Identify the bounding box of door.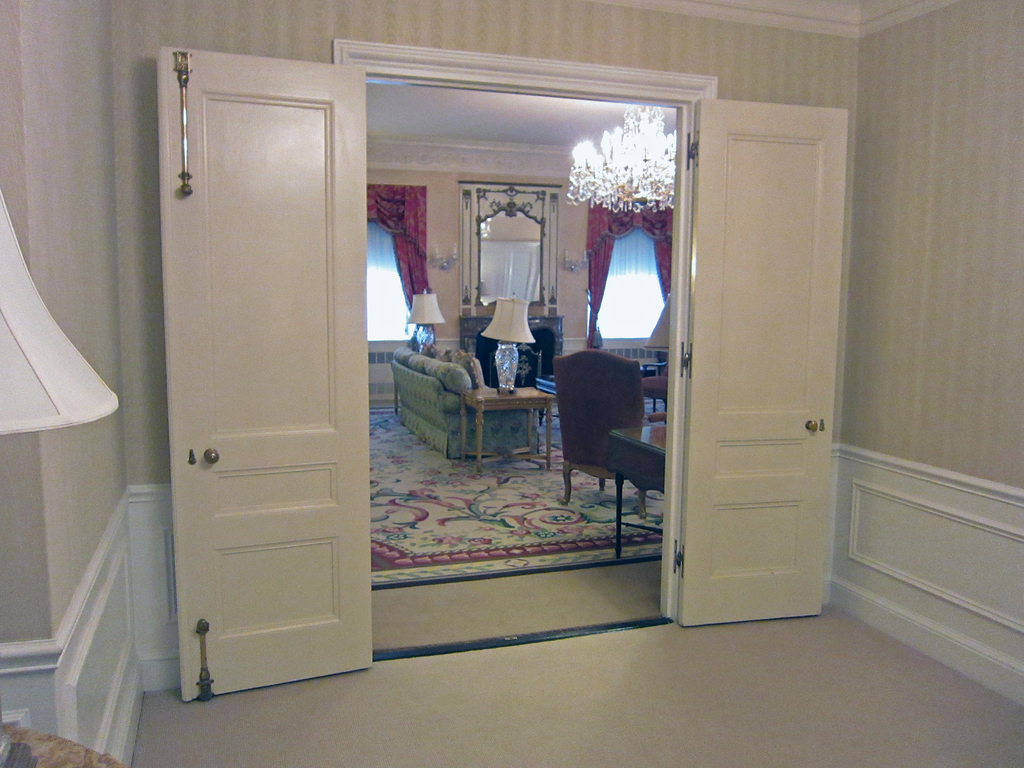
bbox=(151, 56, 388, 700).
